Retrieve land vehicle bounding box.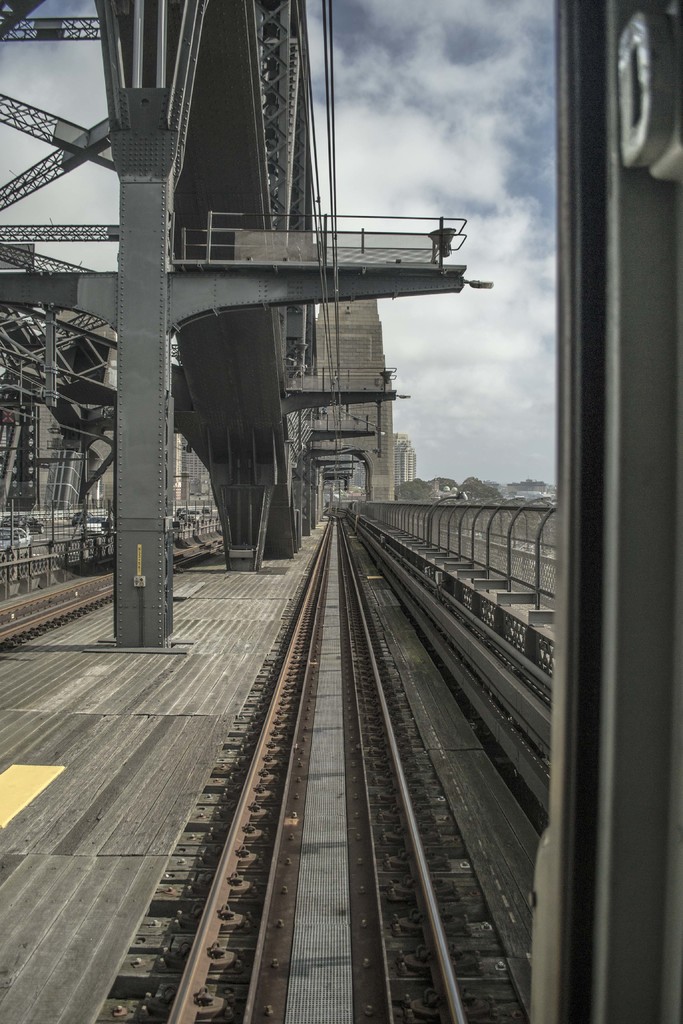
Bounding box: (x1=0, y1=529, x2=37, y2=554).
